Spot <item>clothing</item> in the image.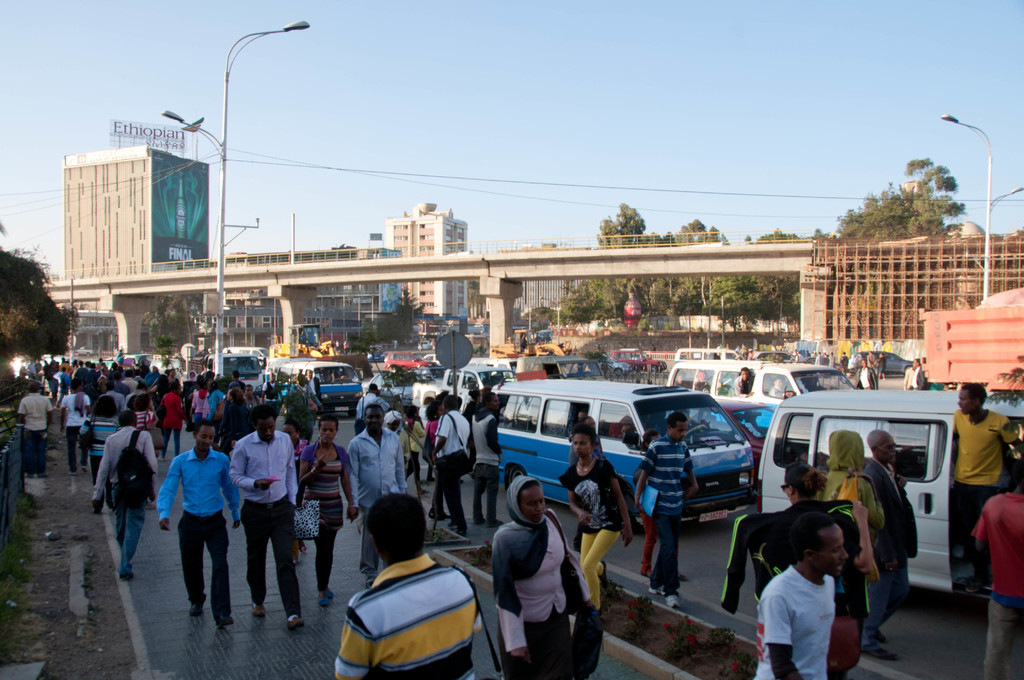
<item>clothing</item> found at 358 393 389 433.
